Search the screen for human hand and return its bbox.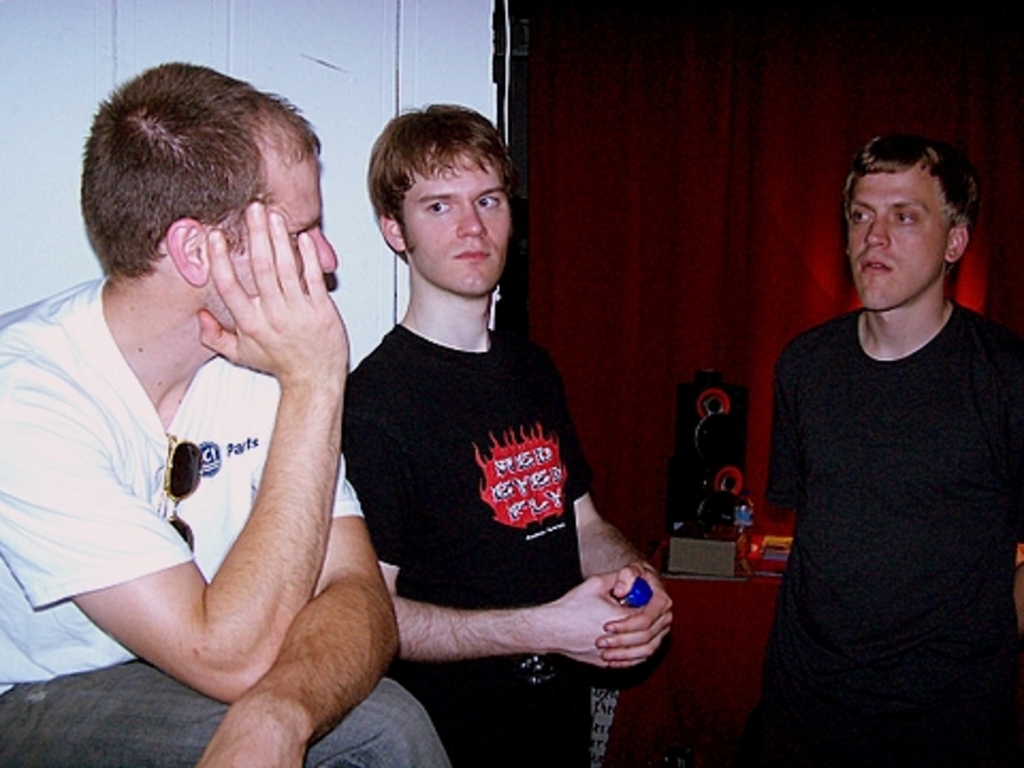
Found: BBox(595, 555, 674, 668).
